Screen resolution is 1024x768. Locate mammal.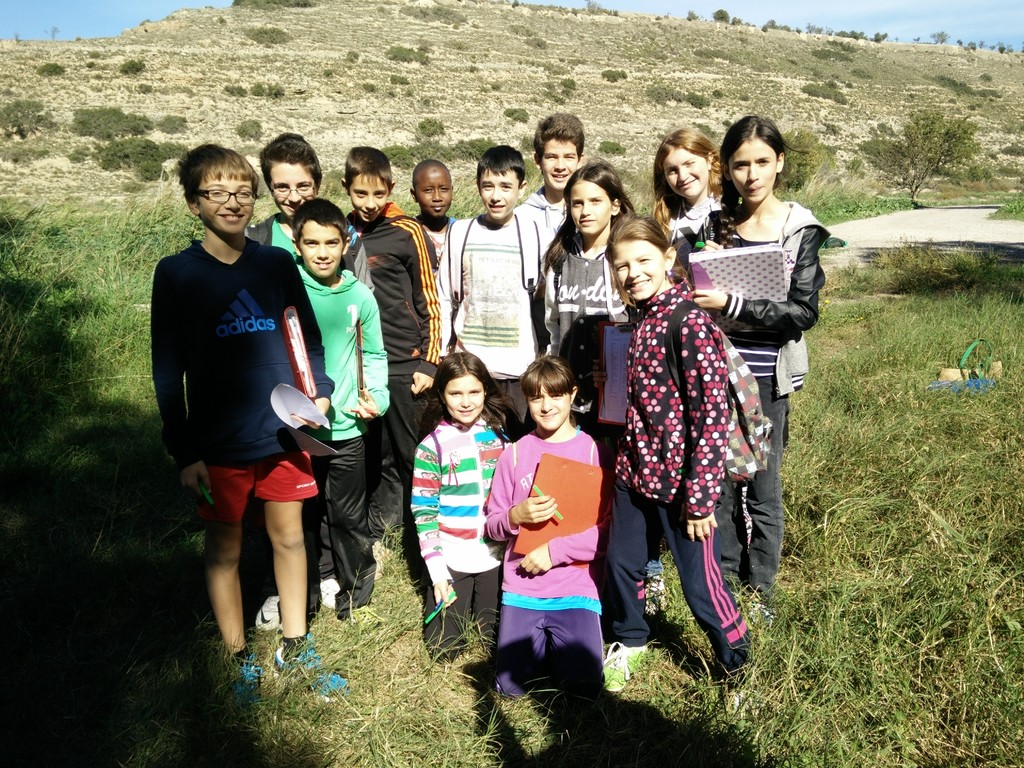
bbox=[524, 107, 588, 244].
